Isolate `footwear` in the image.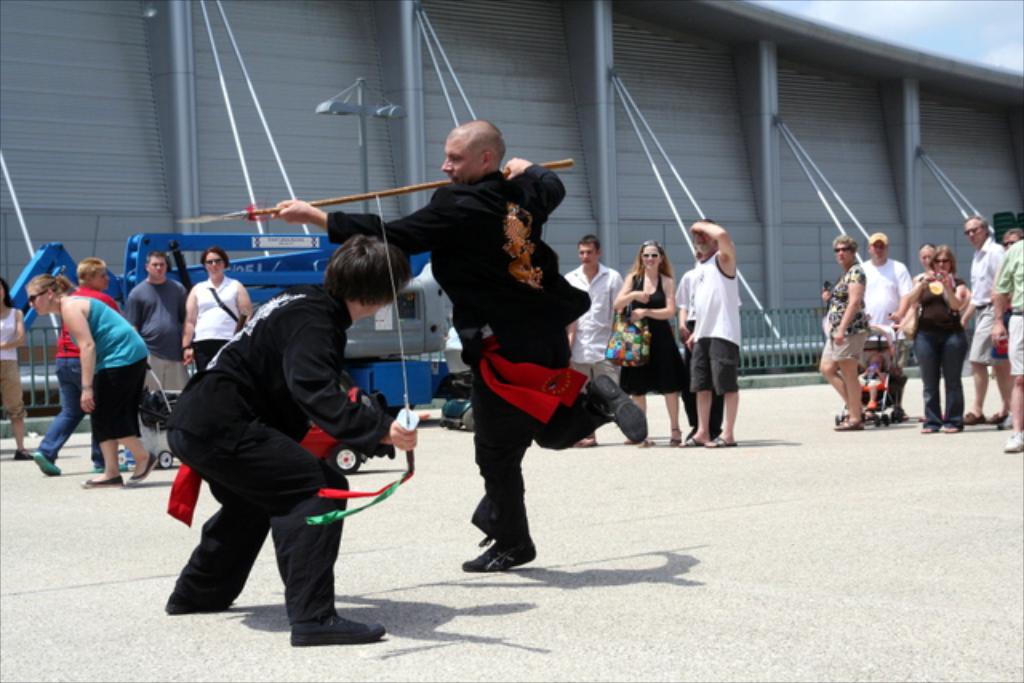
Isolated region: (1003, 432, 1022, 449).
